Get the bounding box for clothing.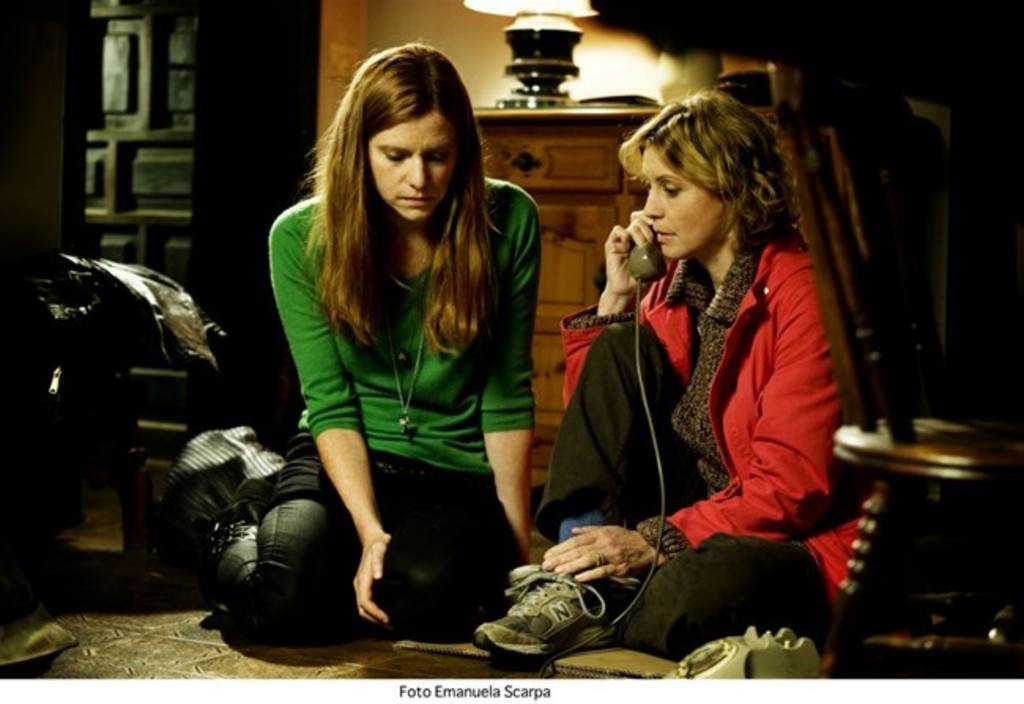
(left=200, top=173, right=536, bottom=647).
